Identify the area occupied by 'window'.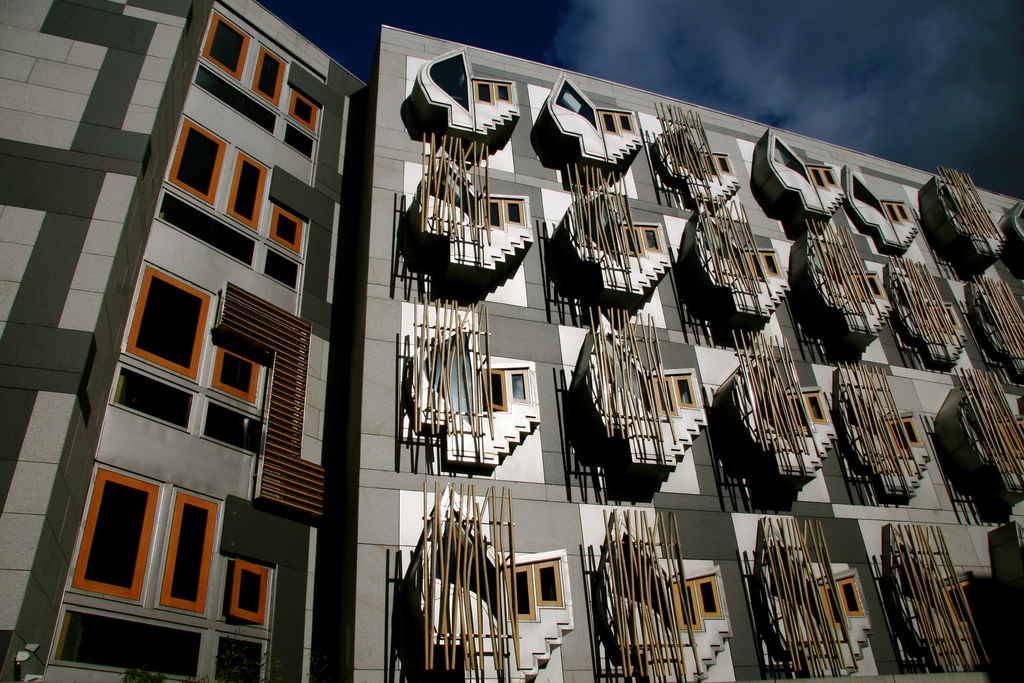
Area: (623, 227, 660, 261).
